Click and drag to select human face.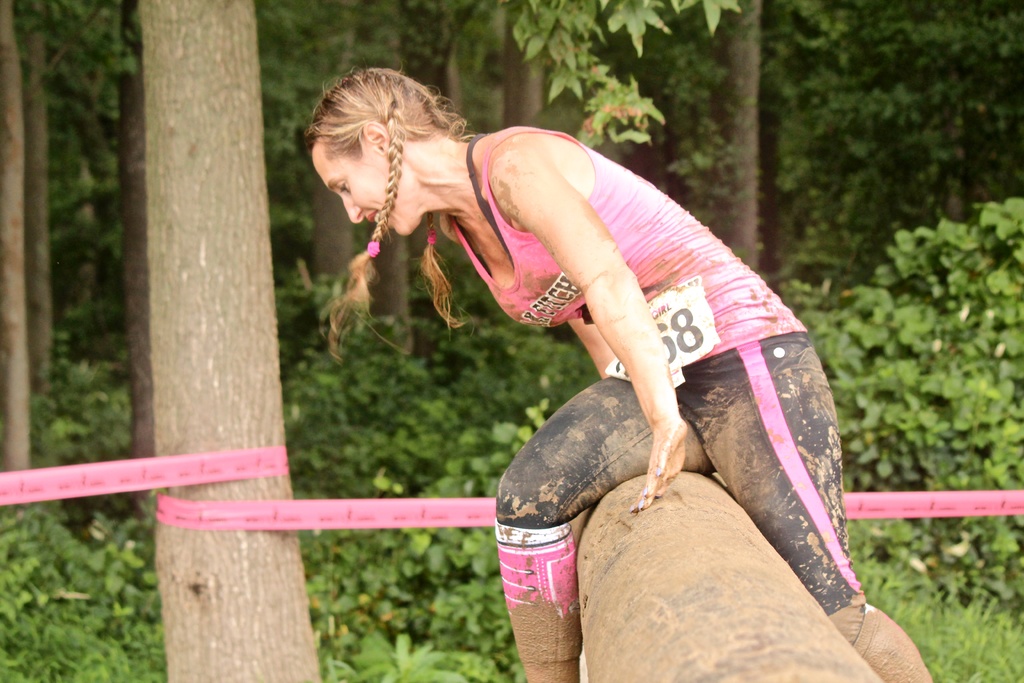
Selection: box=[307, 138, 413, 242].
